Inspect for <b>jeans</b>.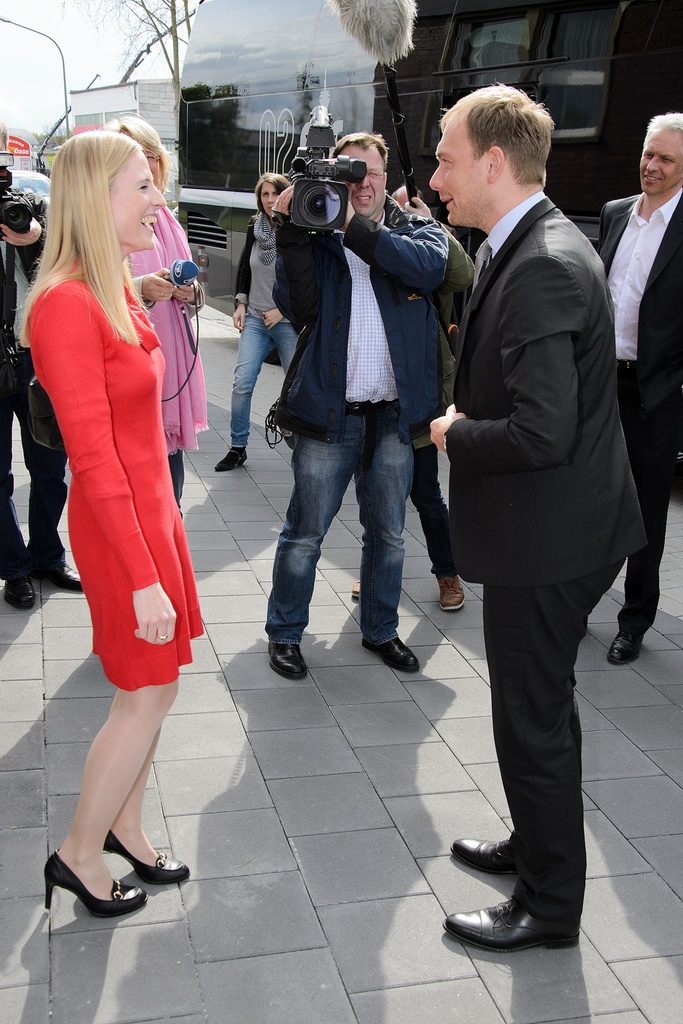
Inspection: (x1=227, y1=315, x2=308, y2=450).
